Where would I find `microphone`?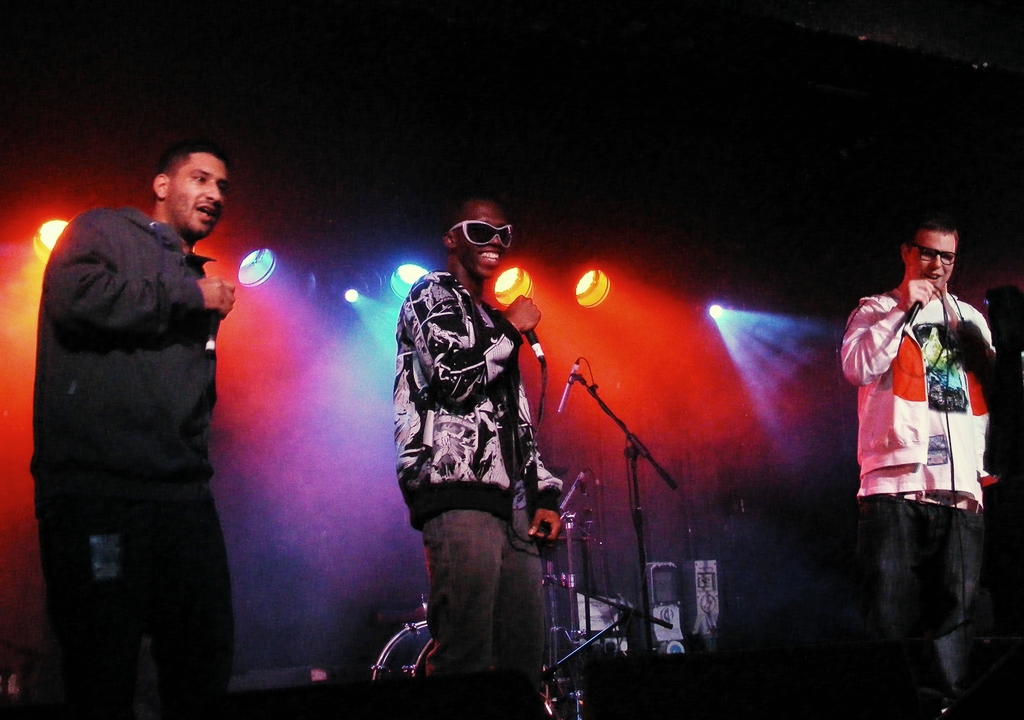
At (558,365,579,411).
